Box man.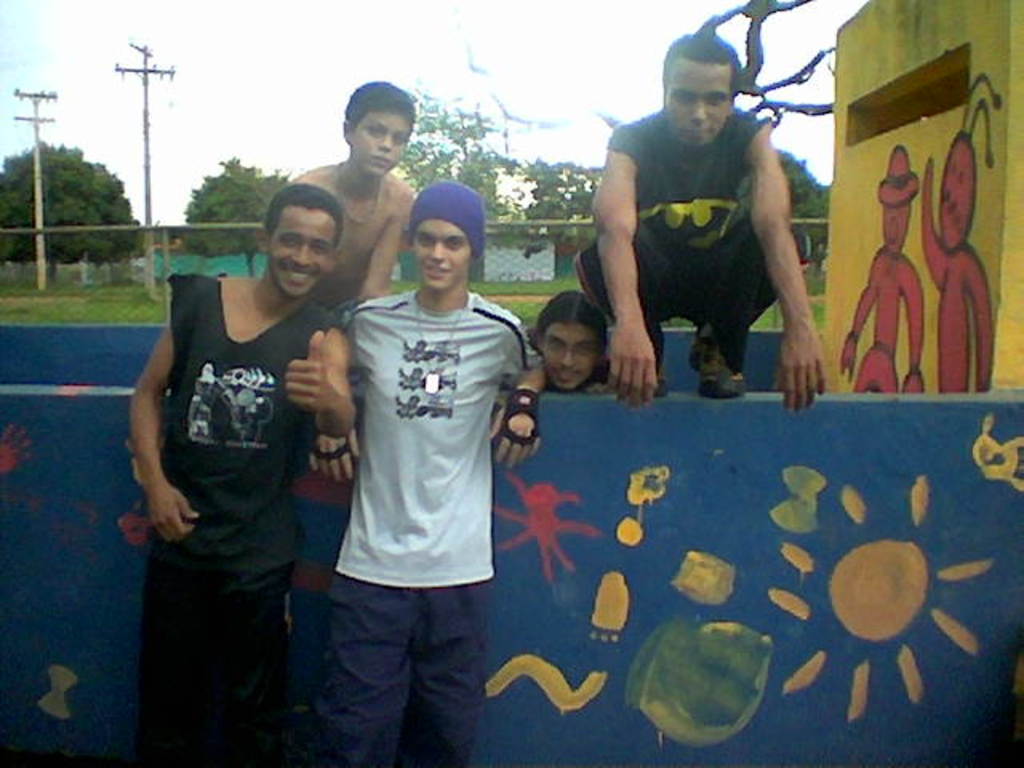
BBox(126, 182, 360, 763).
